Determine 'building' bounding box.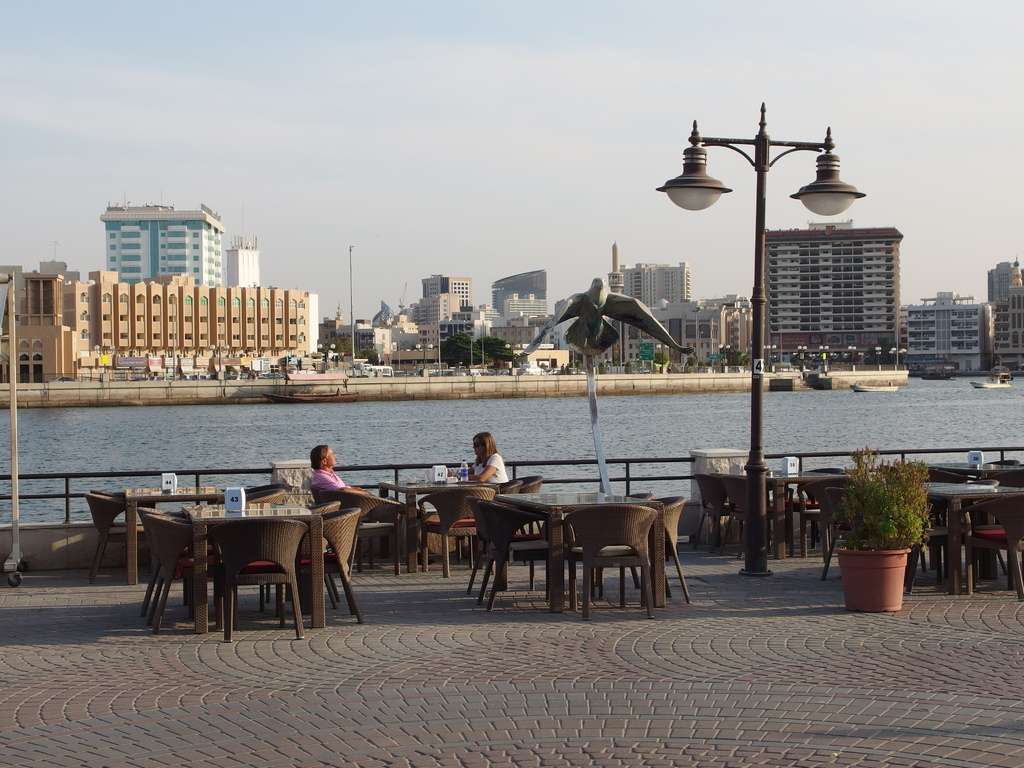
Determined: locate(221, 234, 262, 287).
